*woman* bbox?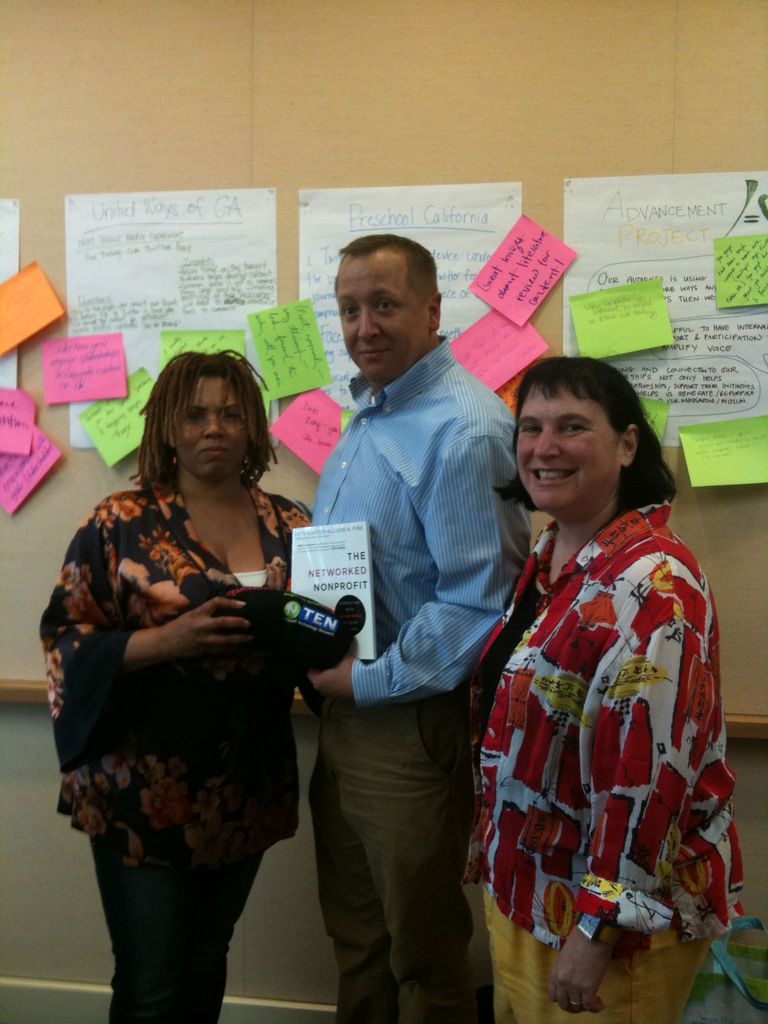
pyautogui.locateOnScreen(476, 355, 755, 1023)
